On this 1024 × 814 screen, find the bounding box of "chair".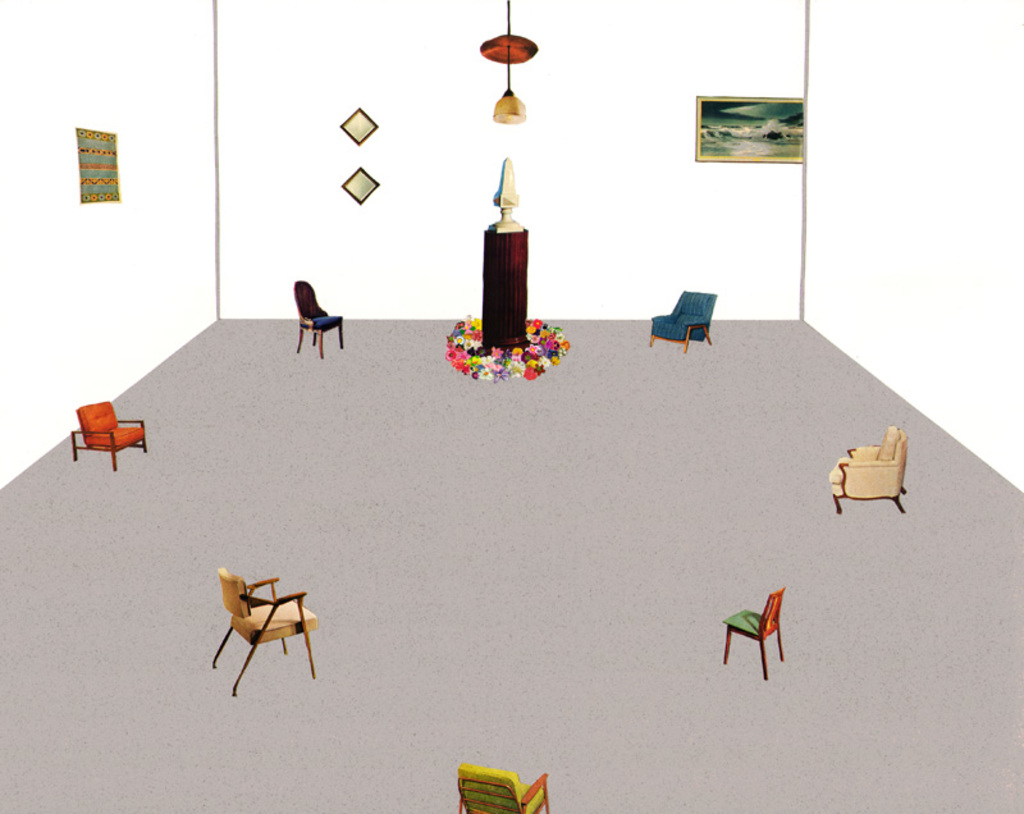
Bounding box: (643,287,719,352).
